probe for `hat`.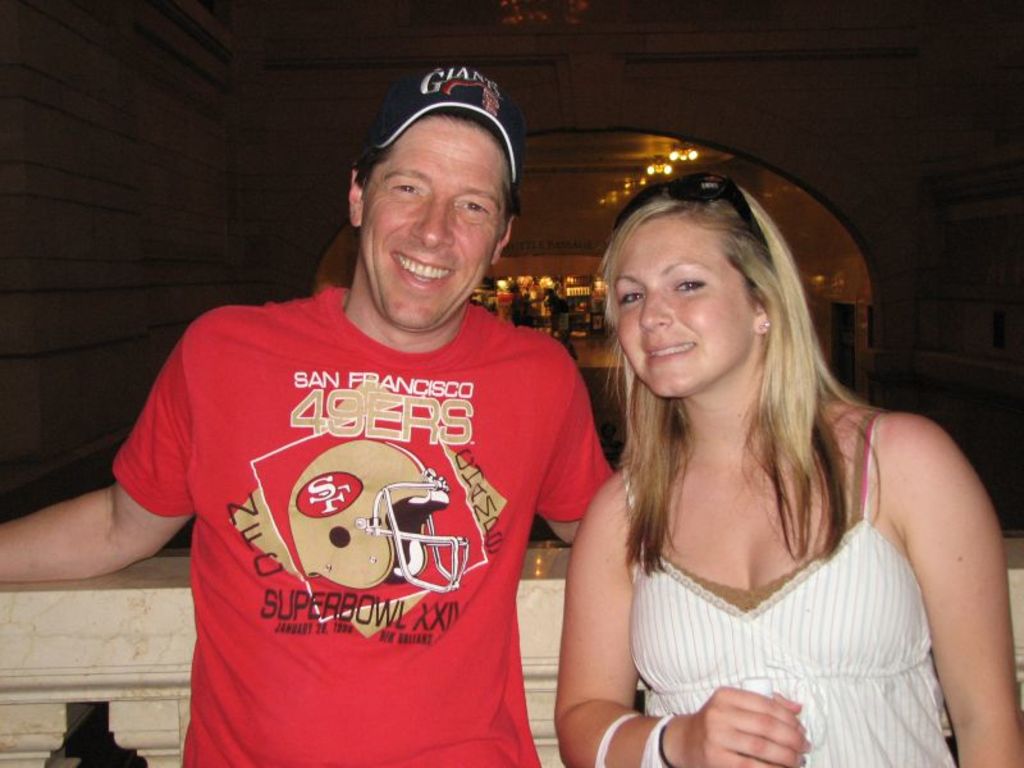
Probe result: 362/64/520/193.
